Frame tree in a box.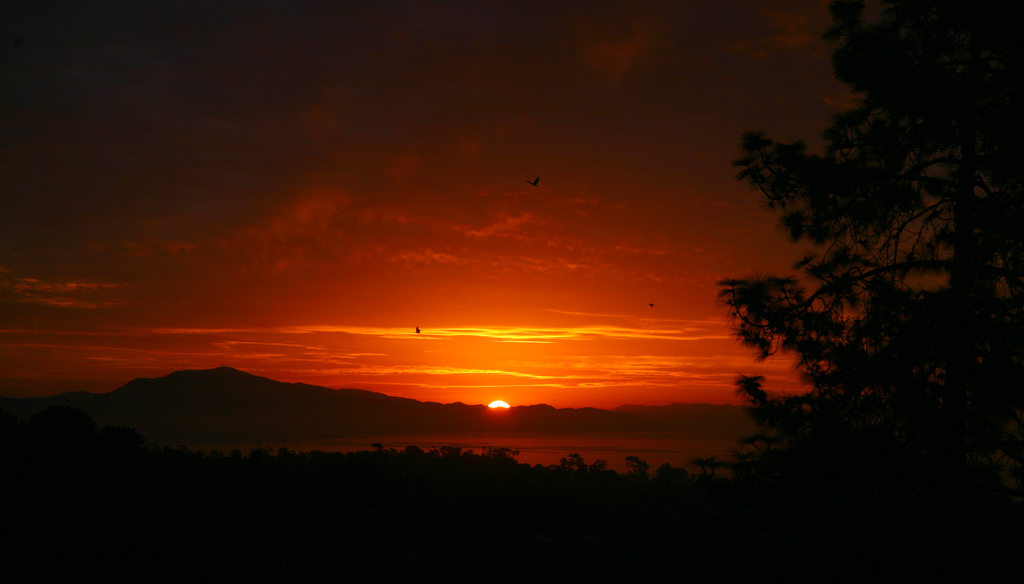
(659,460,691,489).
